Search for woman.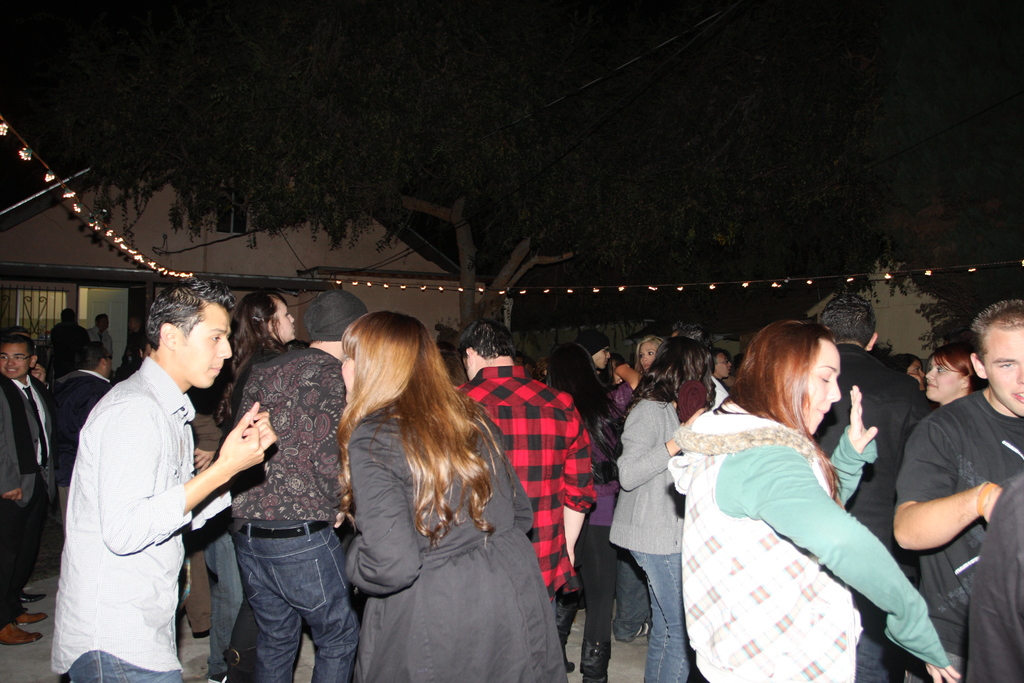
Found at bbox=(333, 308, 577, 682).
